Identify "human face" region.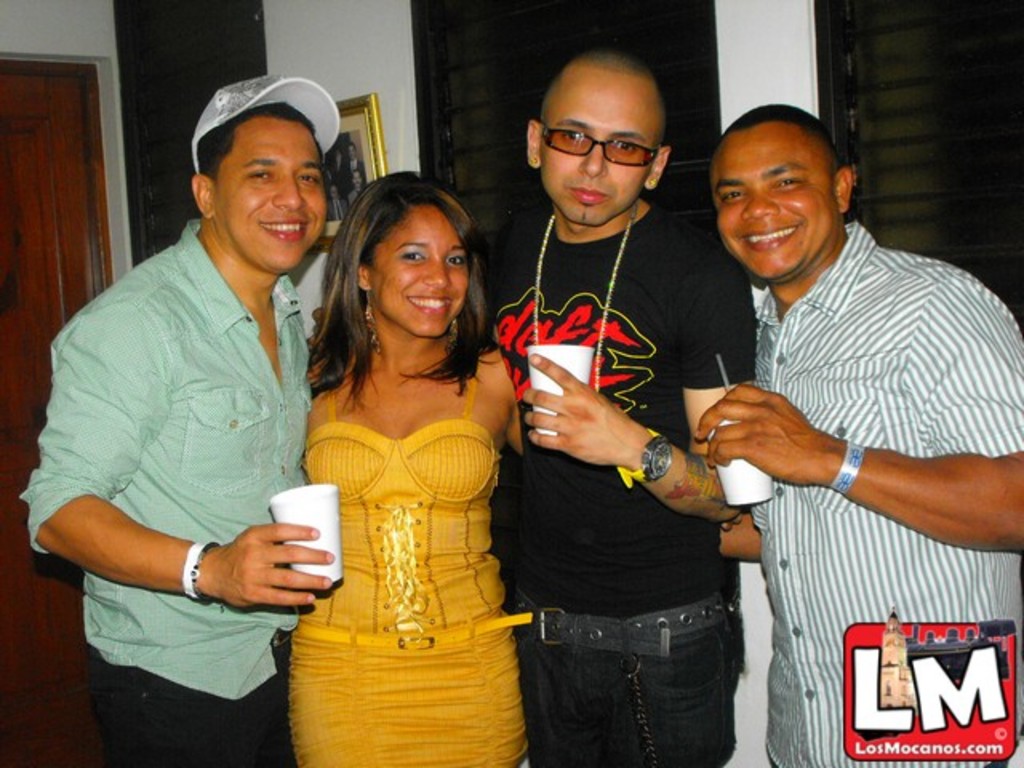
Region: locate(368, 200, 469, 344).
